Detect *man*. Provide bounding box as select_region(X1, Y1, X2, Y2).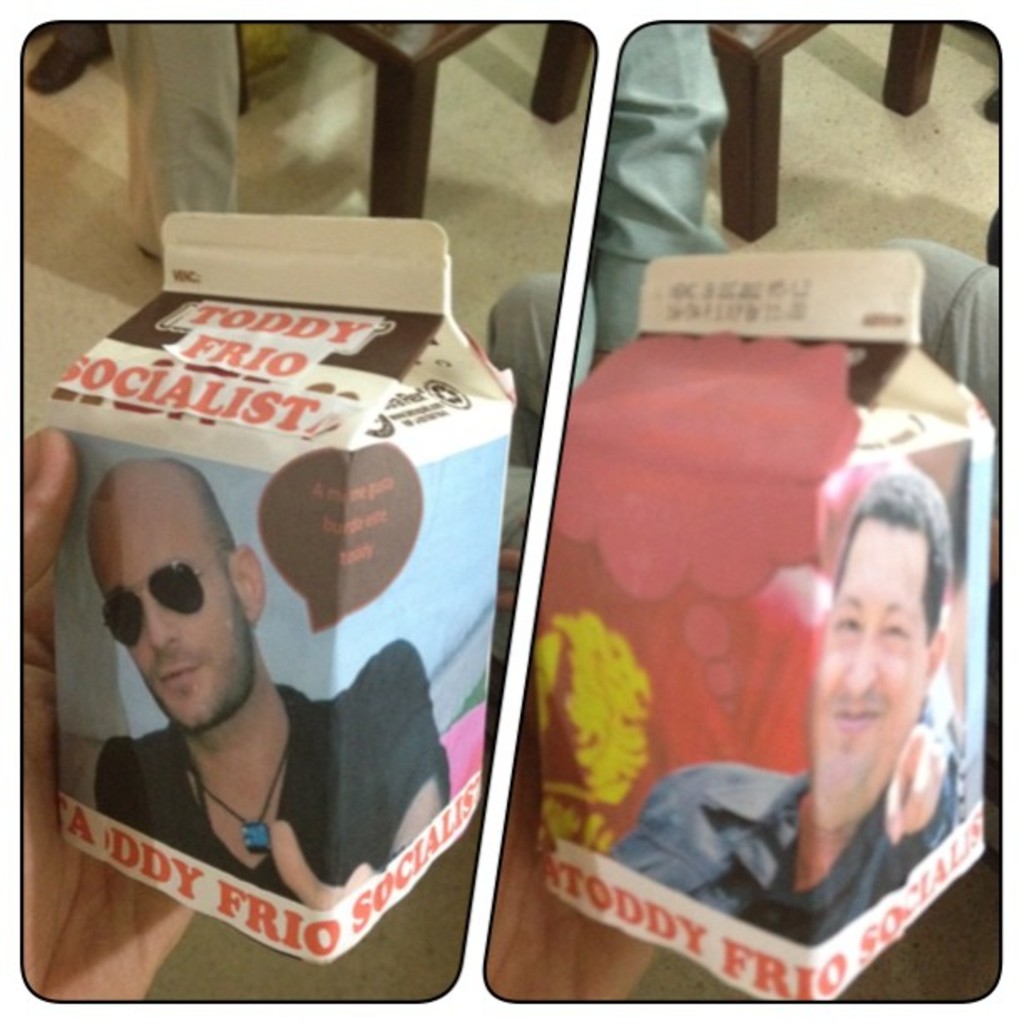
select_region(719, 430, 1014, 970).
